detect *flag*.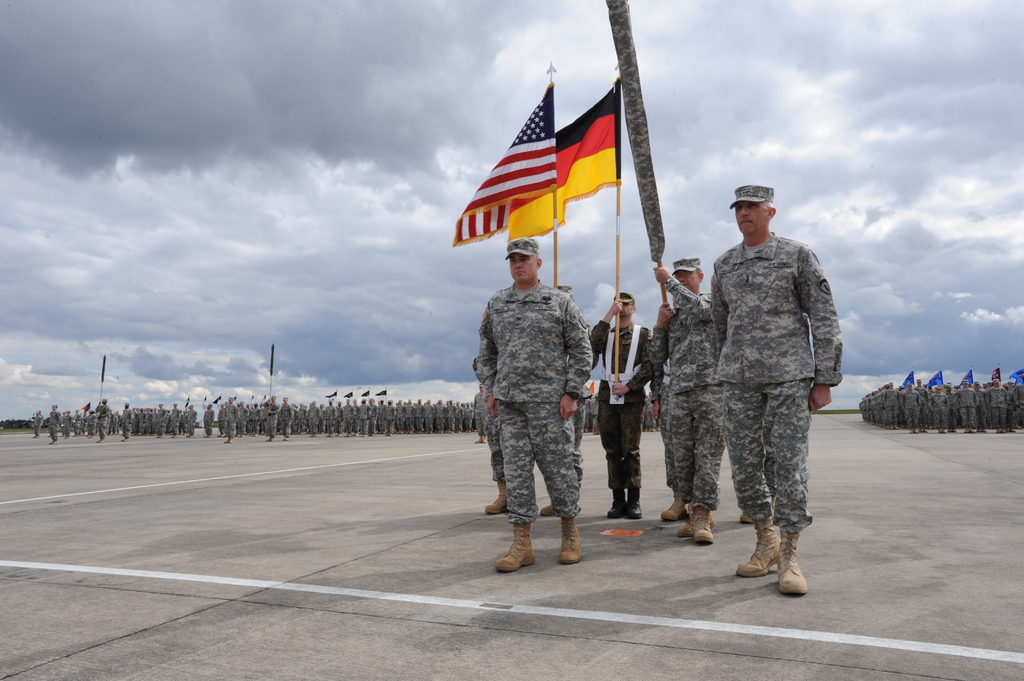
Detected at box(181, 394, 192, 412).
